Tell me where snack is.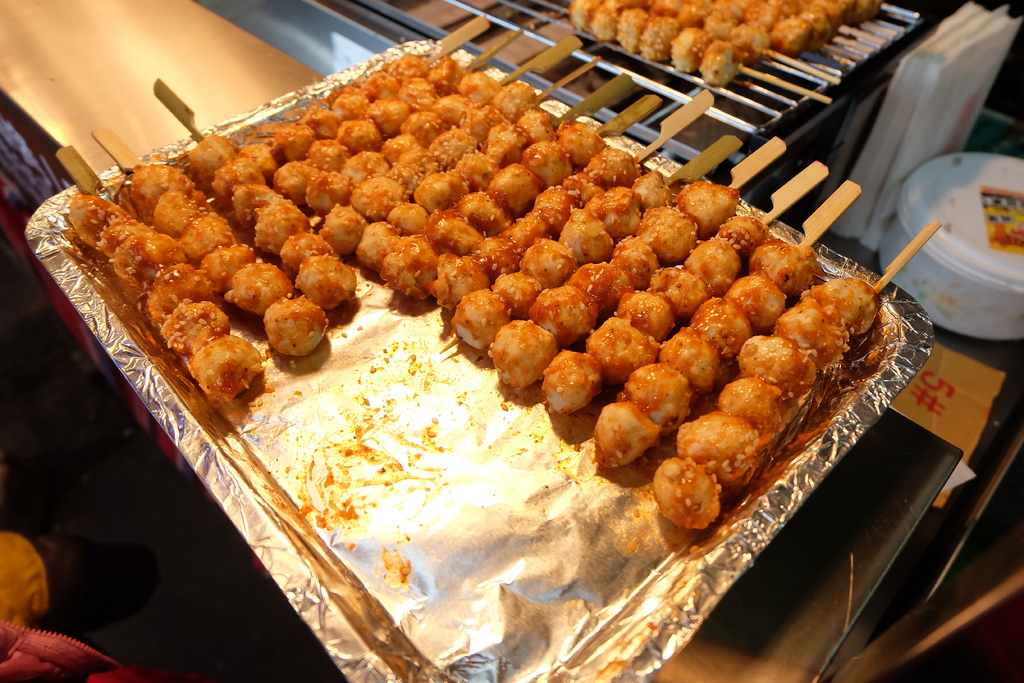
snack is at {"left": 391, "top": 207, "right": 429, "bottom": 236}.
